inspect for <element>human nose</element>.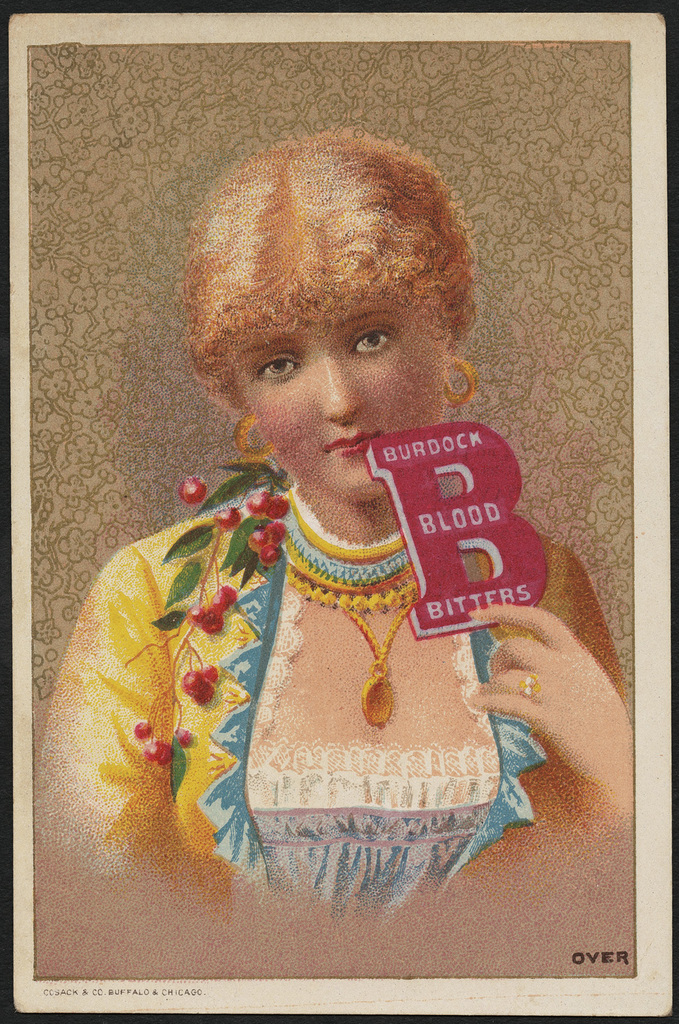
Inspection: (x1=318, y1=352, x2=370, y2=428).
